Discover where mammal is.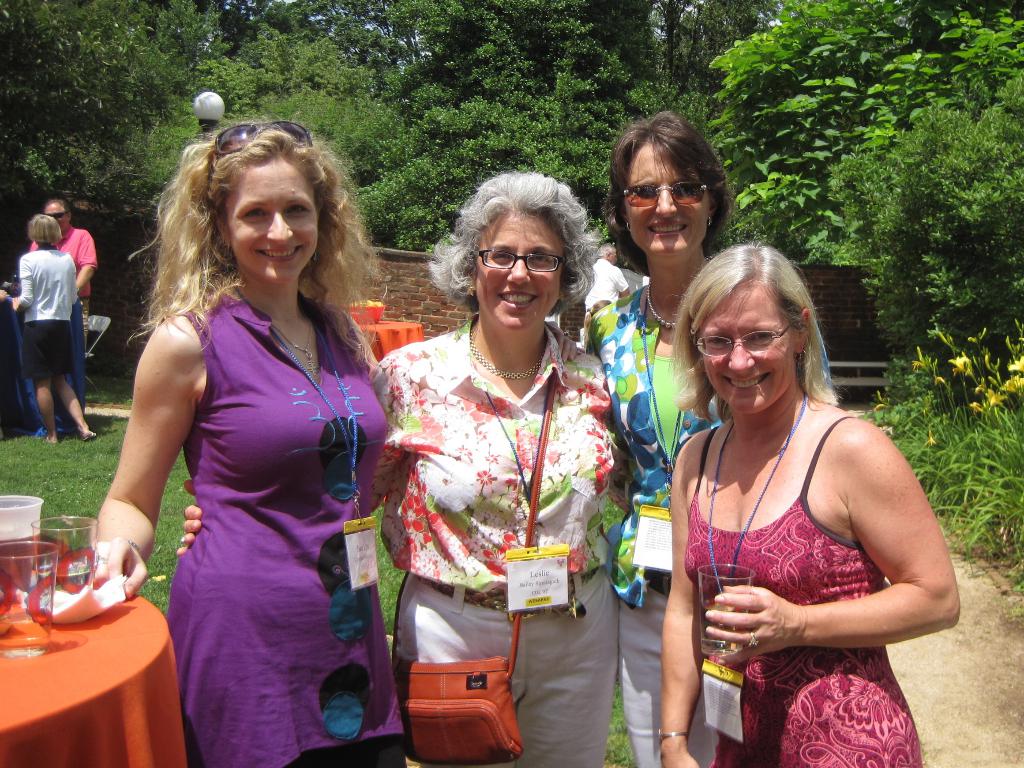
Discovered at l=88, t=119, r=580, b=767.
